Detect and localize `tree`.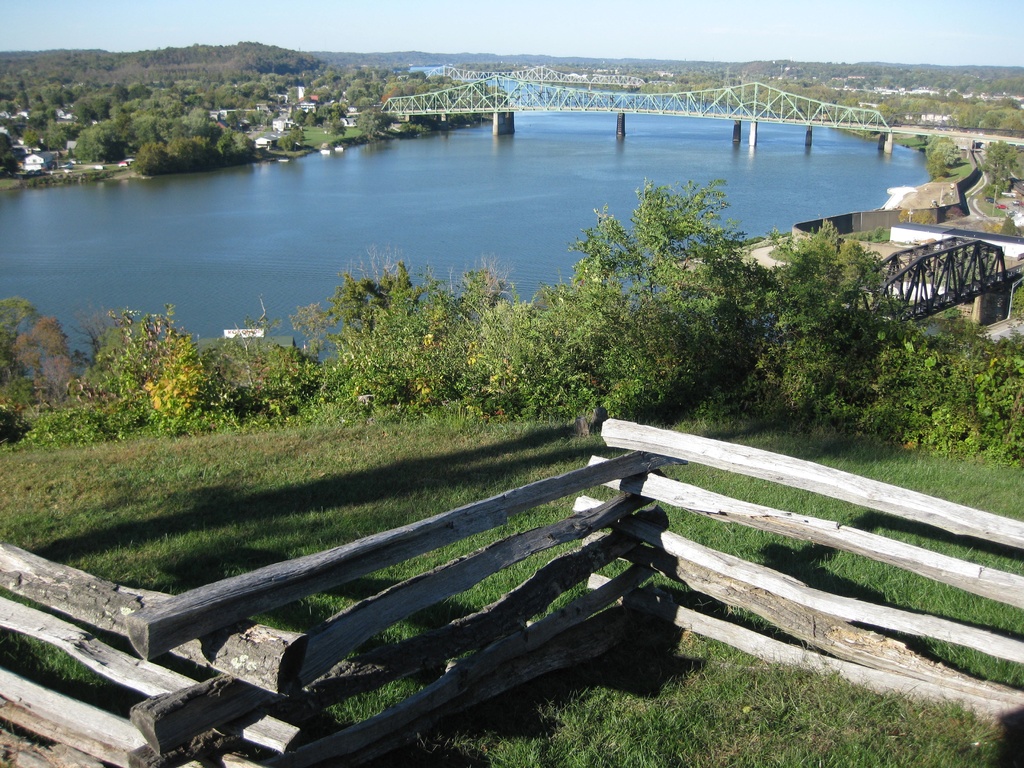
Localized at [572,172,719,301].
